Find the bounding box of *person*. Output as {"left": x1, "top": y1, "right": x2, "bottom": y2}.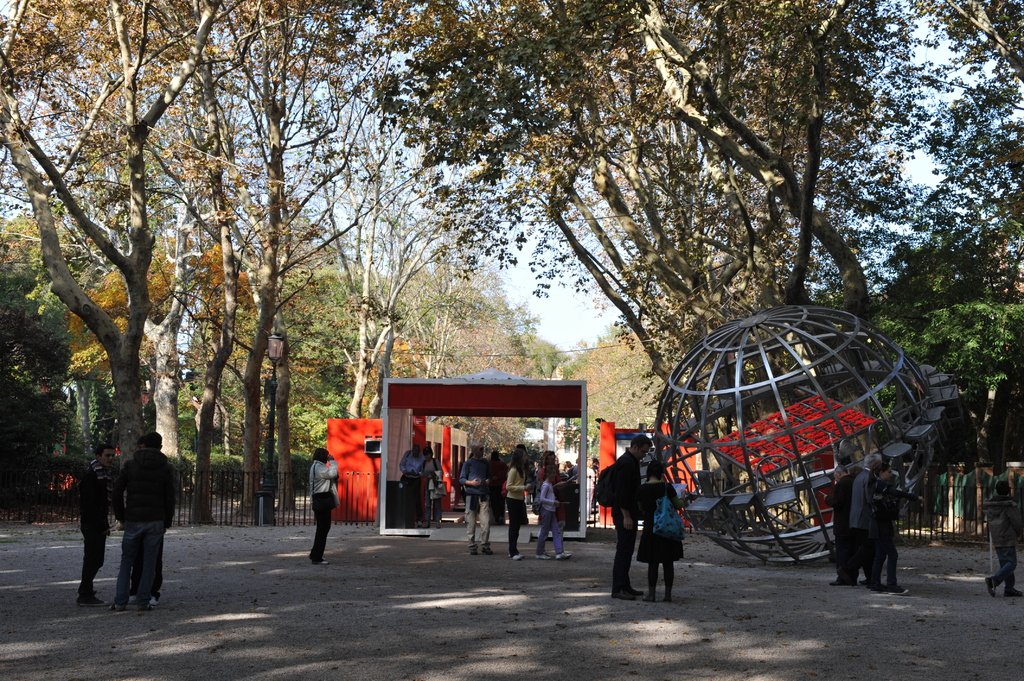
{"left": 420, "top": 447, "right": 444, "bottom": 528}.
